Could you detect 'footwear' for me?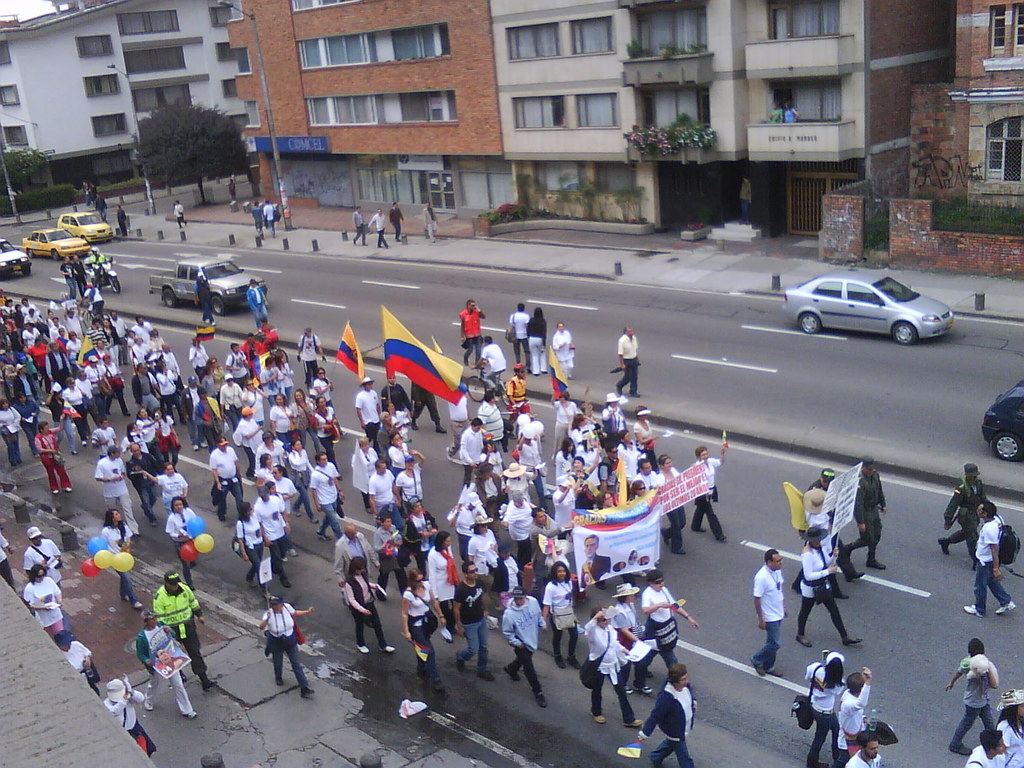
Detection result: x1=355, y1=646, x2=367, y2=654.
